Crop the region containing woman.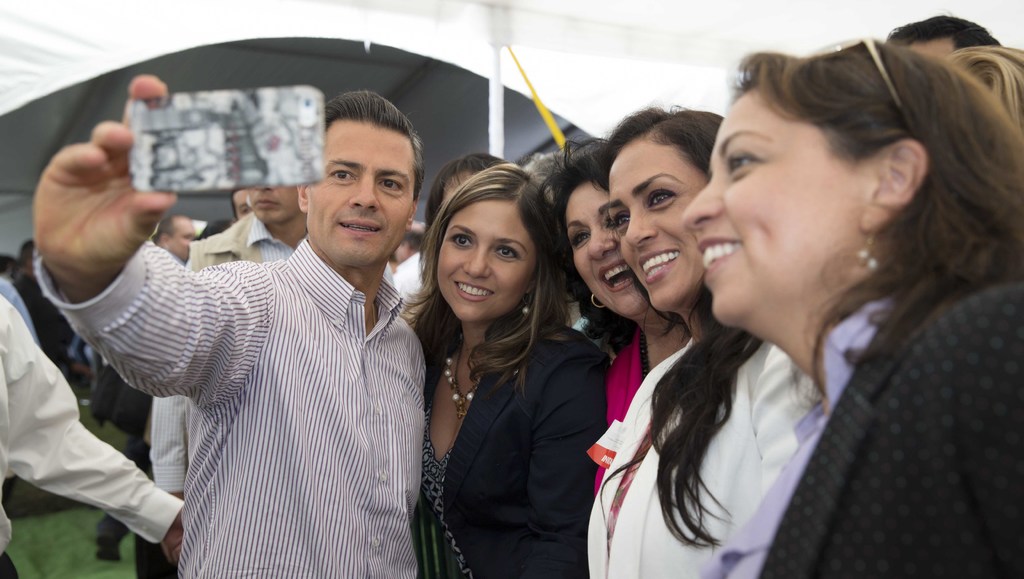
Crop region: pyautogui.locateOnScreen(525, 137, 652, 502).
